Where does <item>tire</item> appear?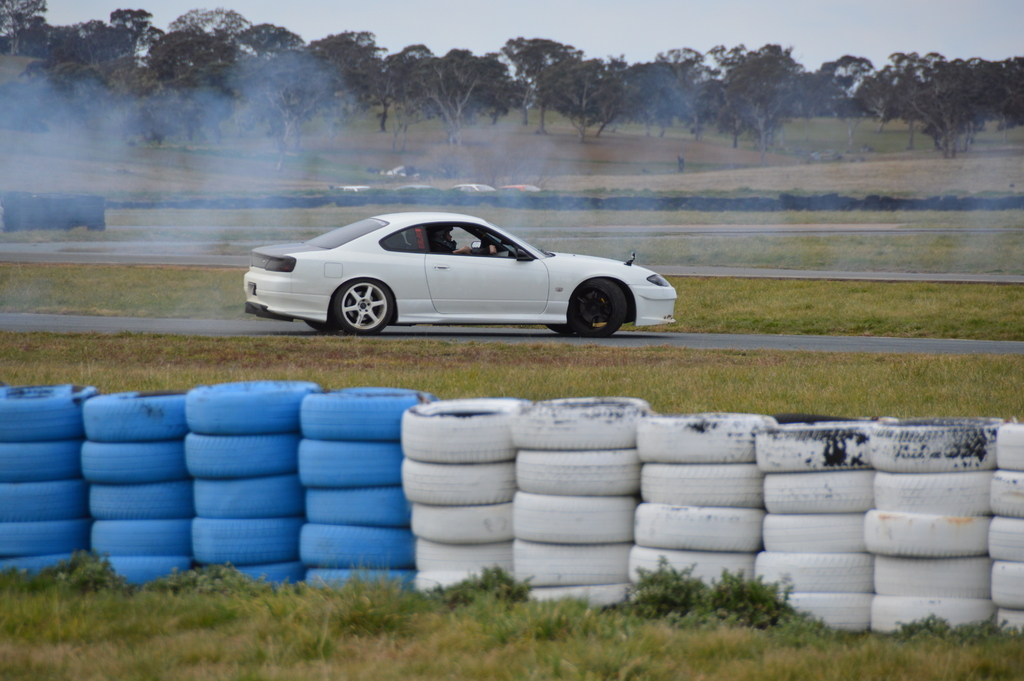
Appears at bbox=[307, 322, 332, 335].
